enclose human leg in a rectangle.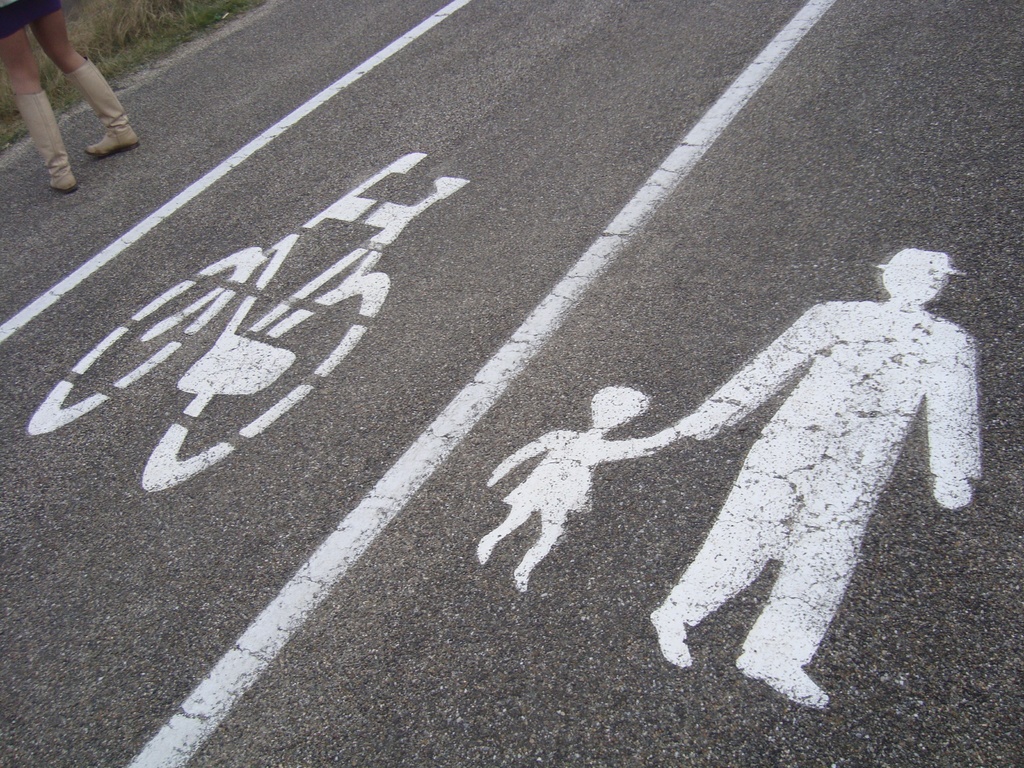
<region>28, 1, 150, 151</region>.
